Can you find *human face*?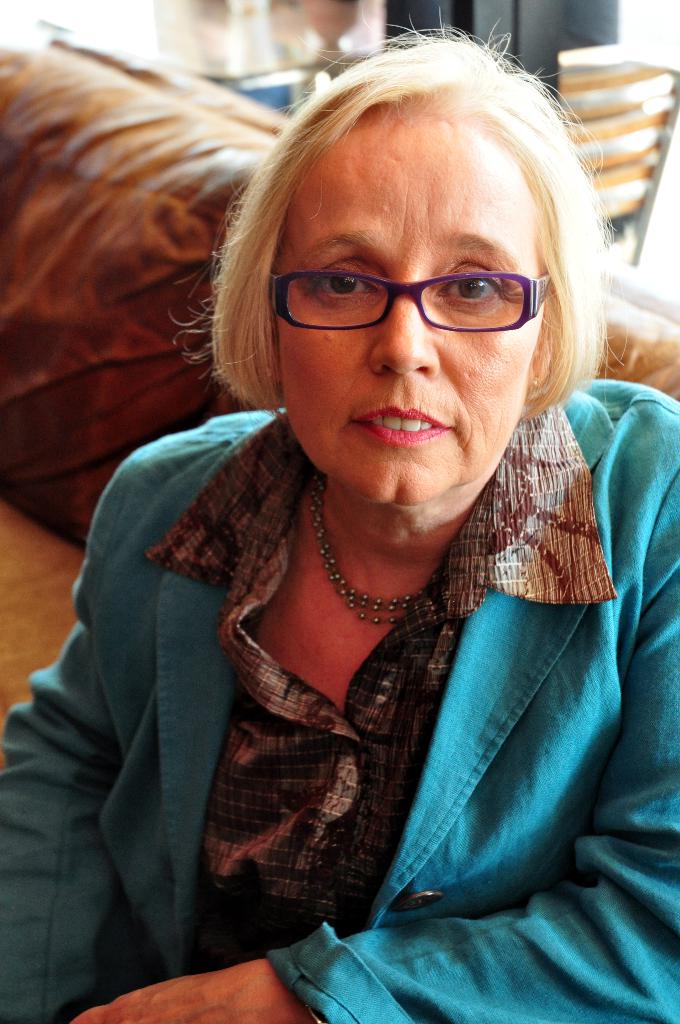
Yes, bounding box: (left=273, top=109, right=542, bottom=511).
